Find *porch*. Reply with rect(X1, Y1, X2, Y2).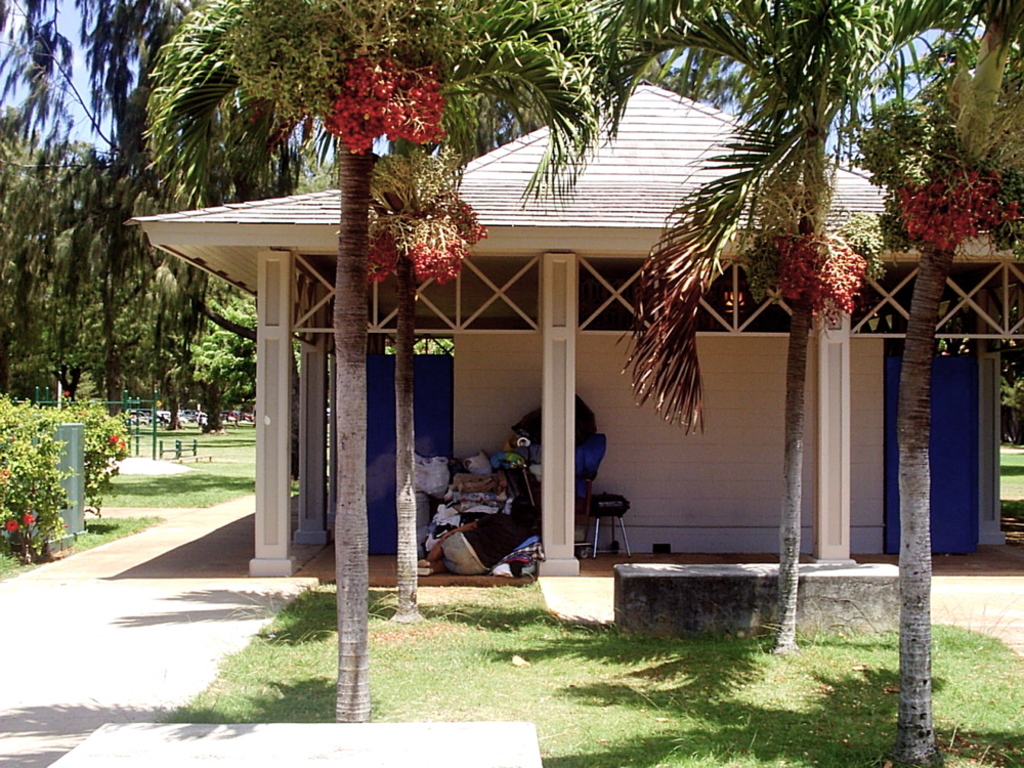
rect(250, 542, 1023, 579).
